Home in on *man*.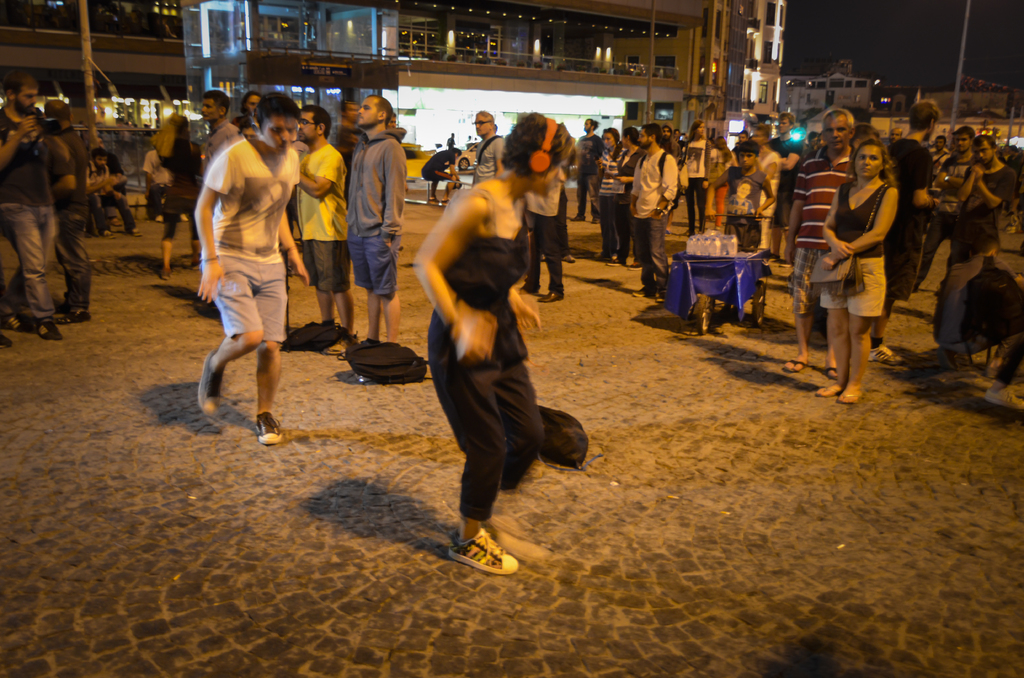
Homed in at 885, 128, 902, 145.
